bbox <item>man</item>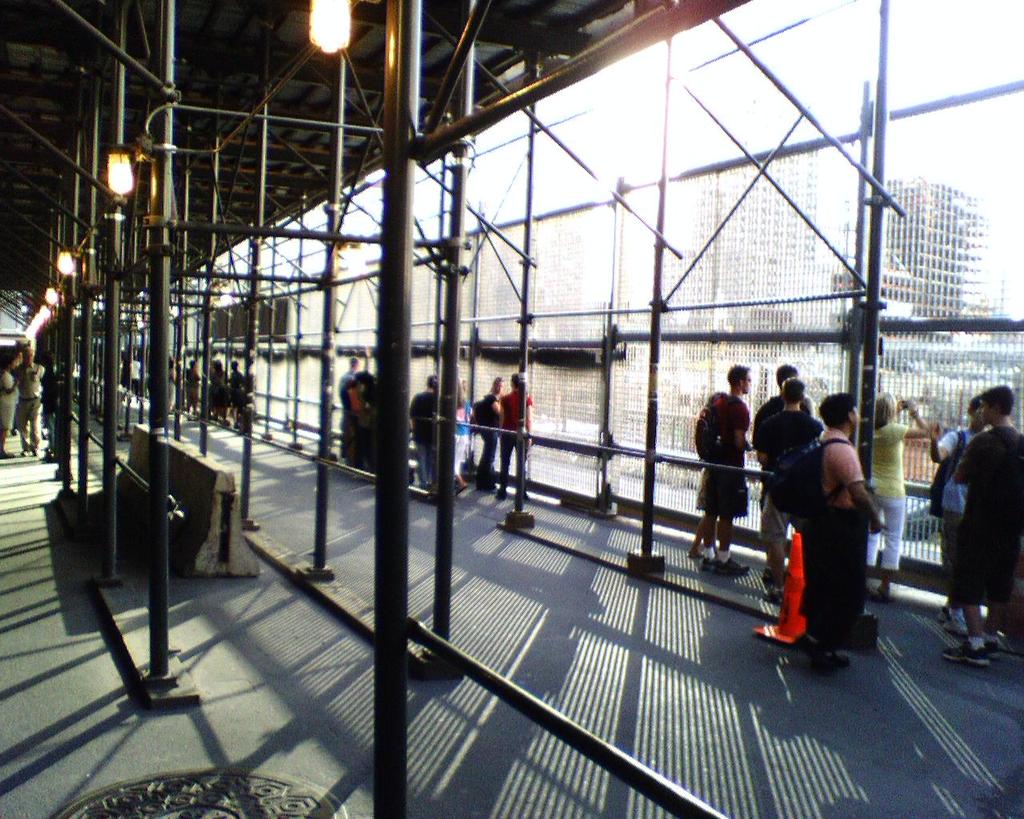
[x1=498, y1=370, x2=530, y2=500]
